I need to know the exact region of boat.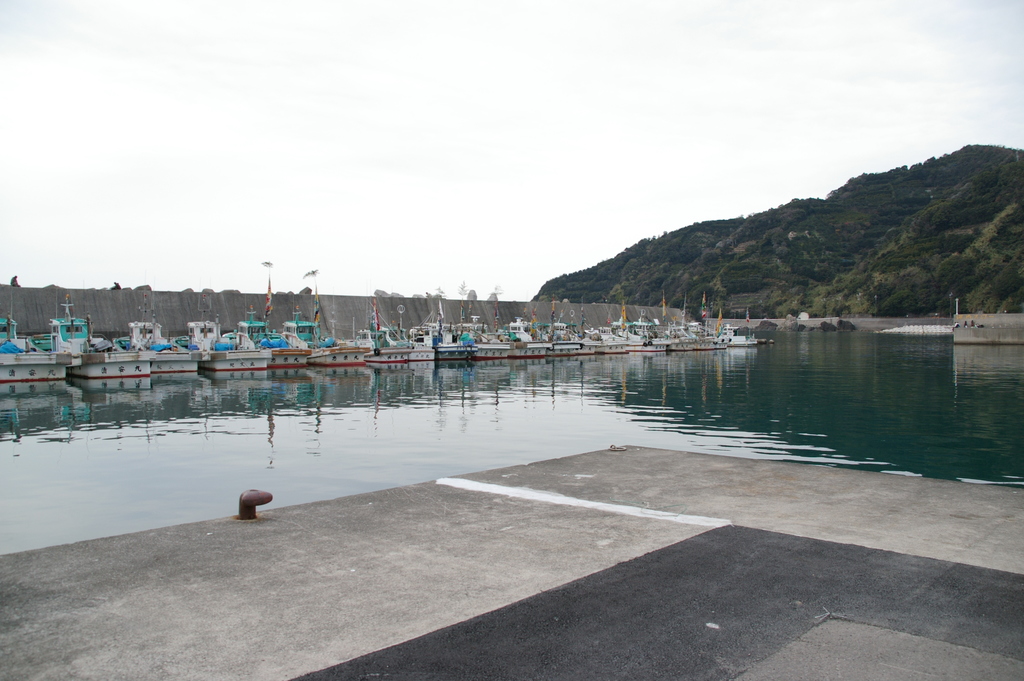
Region: 0:301:81:409.
